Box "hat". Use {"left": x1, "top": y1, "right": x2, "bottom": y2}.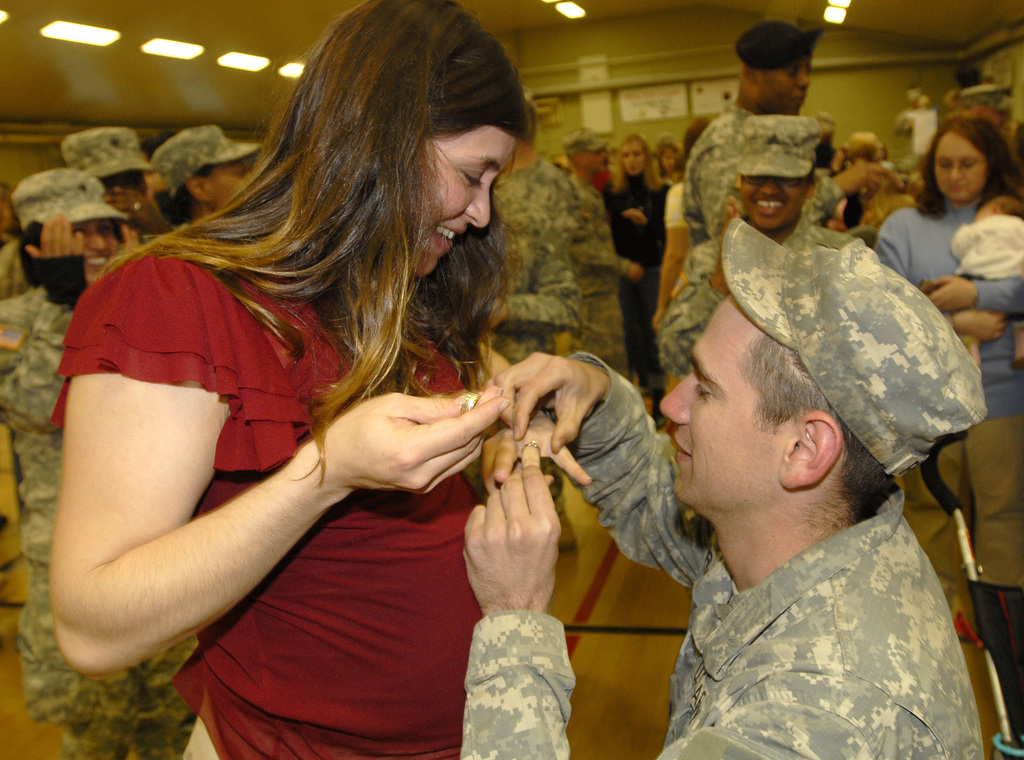
{"left": 60, "top": 124, "right": 155, "bottom": 182}.
